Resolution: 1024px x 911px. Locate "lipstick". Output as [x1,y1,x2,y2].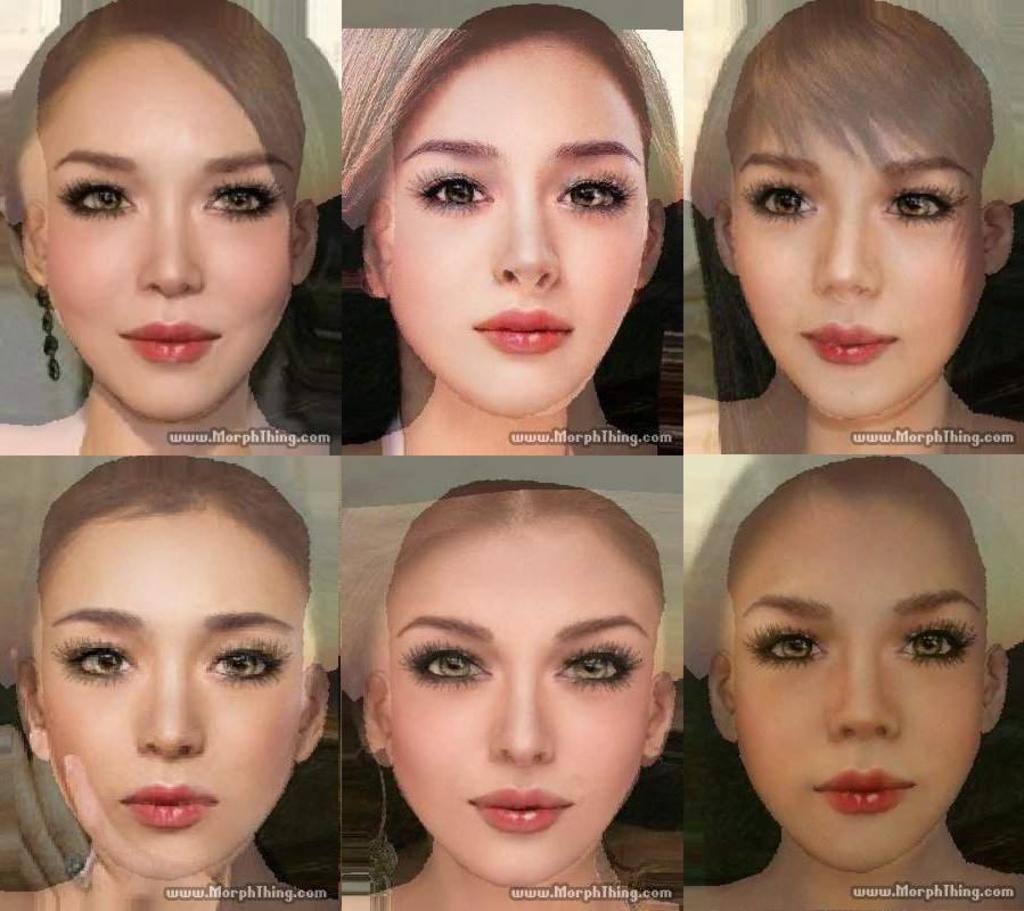
[467,780,580,836].
